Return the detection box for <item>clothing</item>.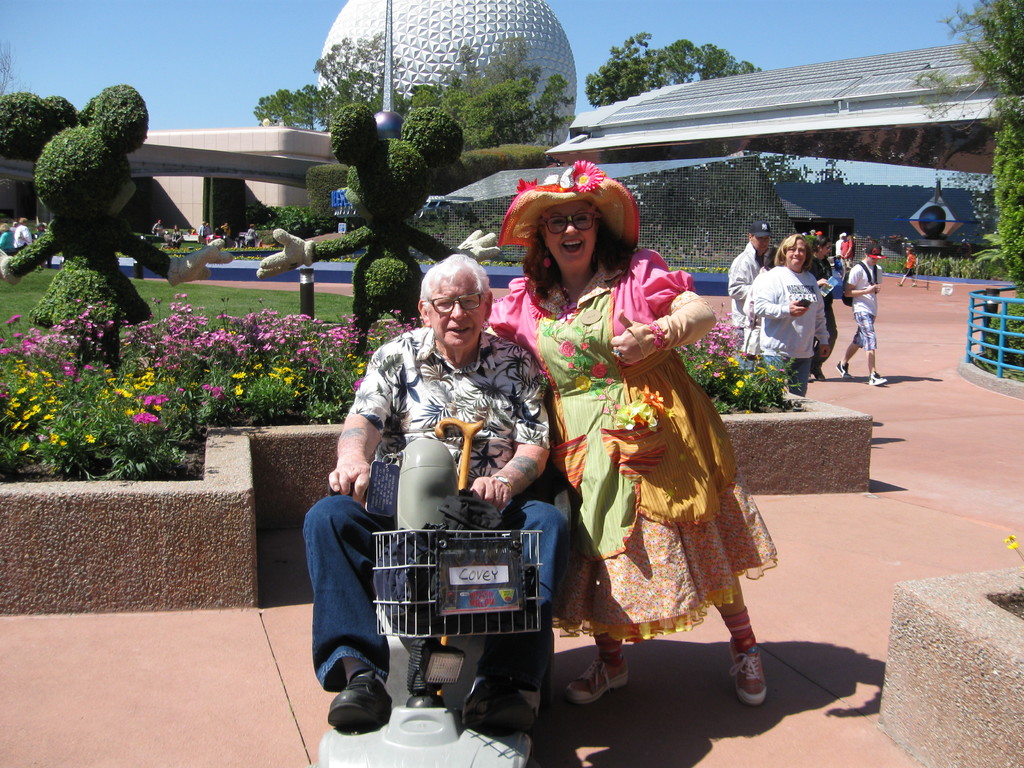
[474, 225, 768, 634].
